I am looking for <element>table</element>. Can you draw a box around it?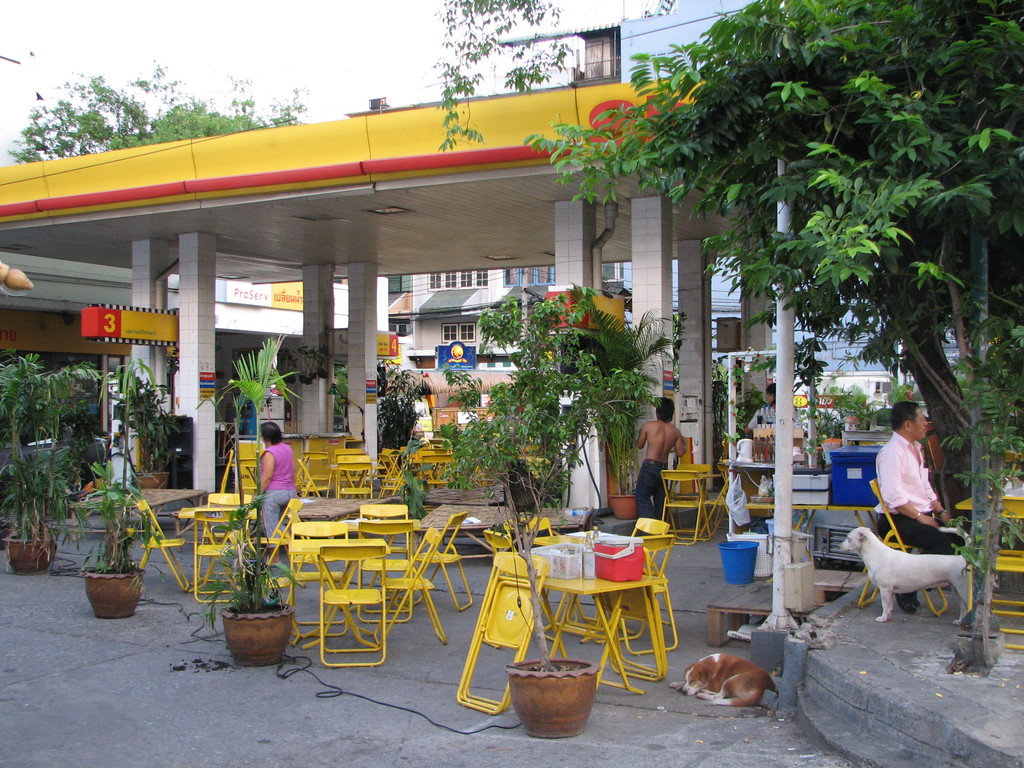
Sure, the bounding box is bbox=[523, 554, 650, 691].
